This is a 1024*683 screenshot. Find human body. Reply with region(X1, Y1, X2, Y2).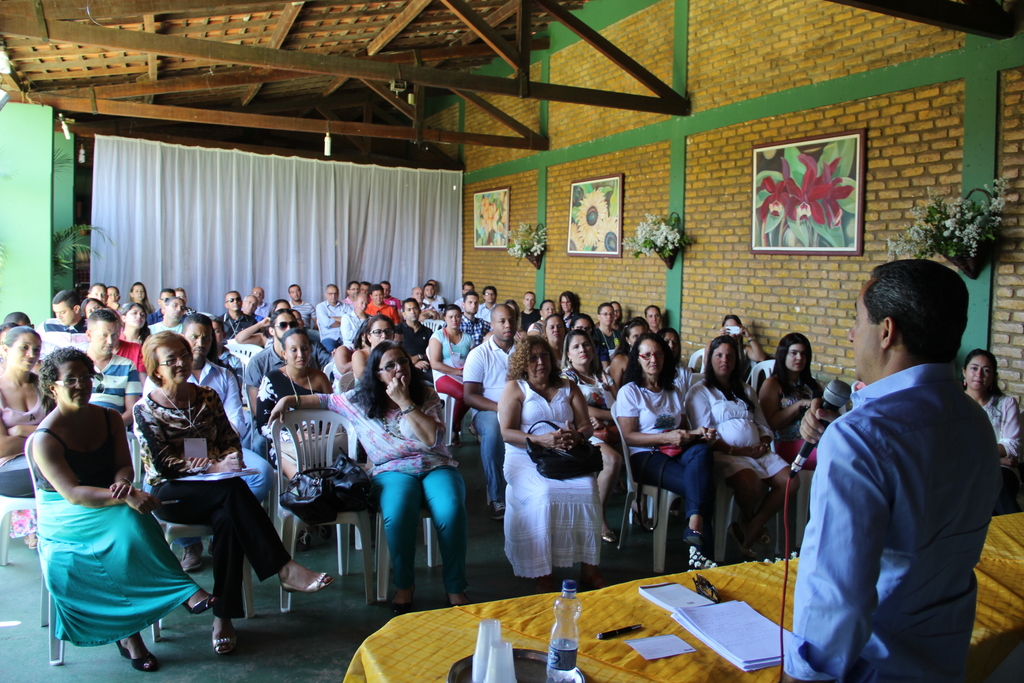
region(762, 372, 831, 468).
